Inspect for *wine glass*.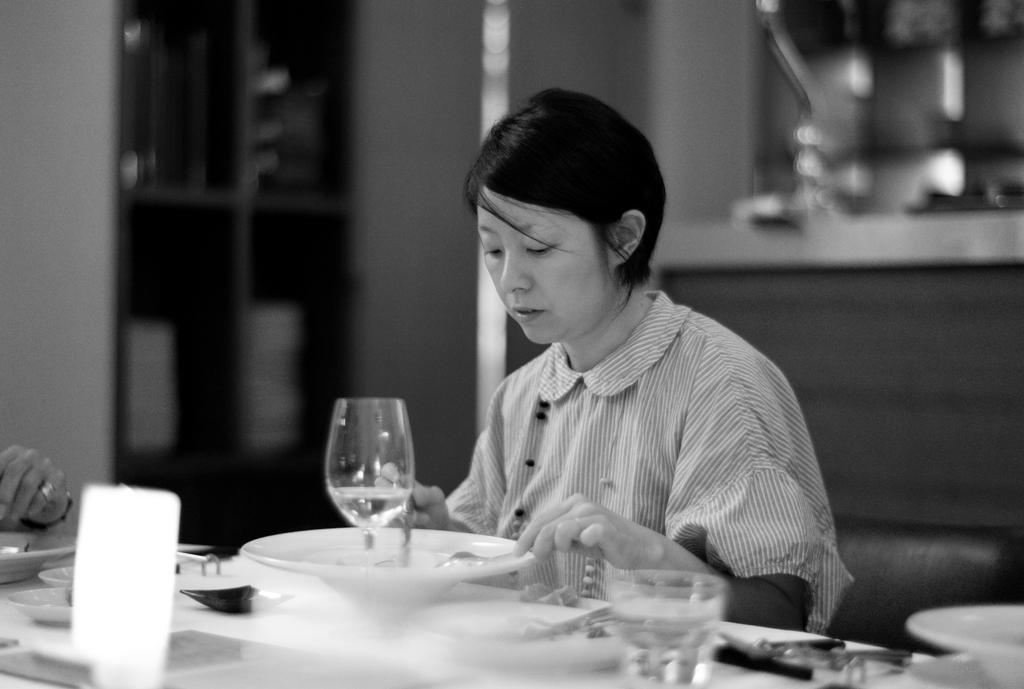
Inspection: Rect(328, 396, 418, 569).
